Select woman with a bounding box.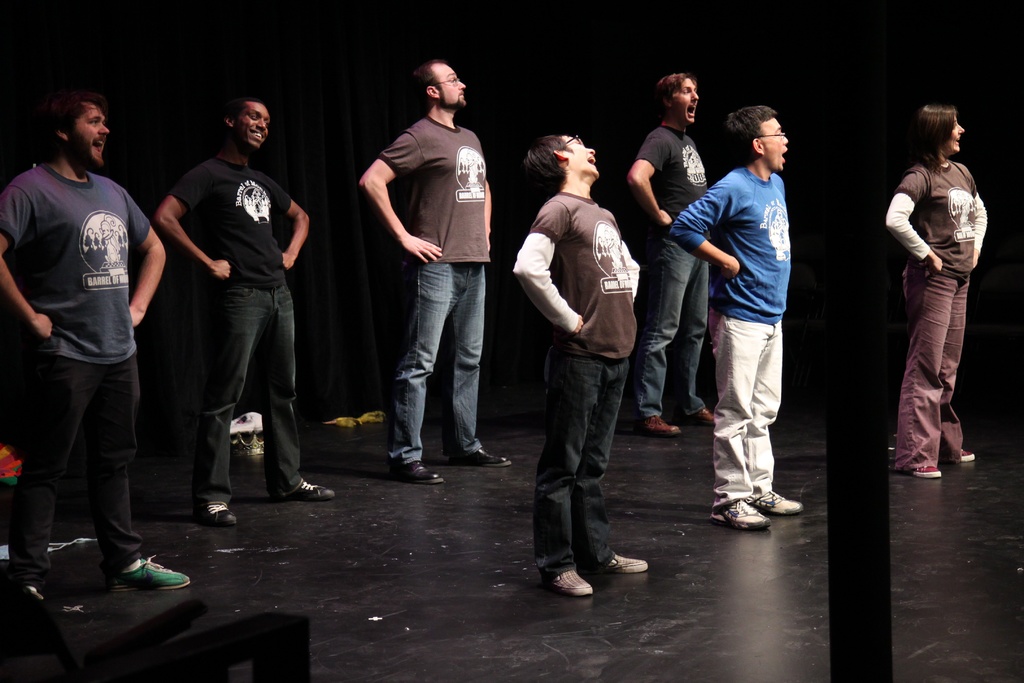
{"x1": 885, "y1": 79, "x2": 993, "y2": 496}.
